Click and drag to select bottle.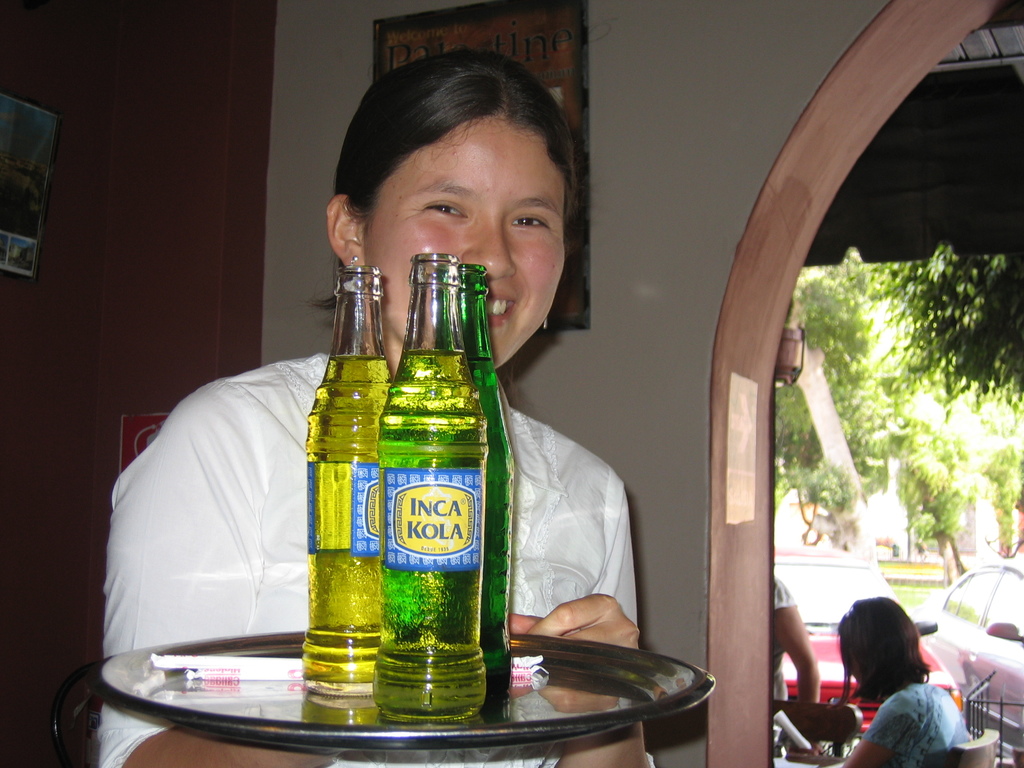
Selection: {"x1": 297, "y1": 261, "x2": 401, "y2": 680}.
